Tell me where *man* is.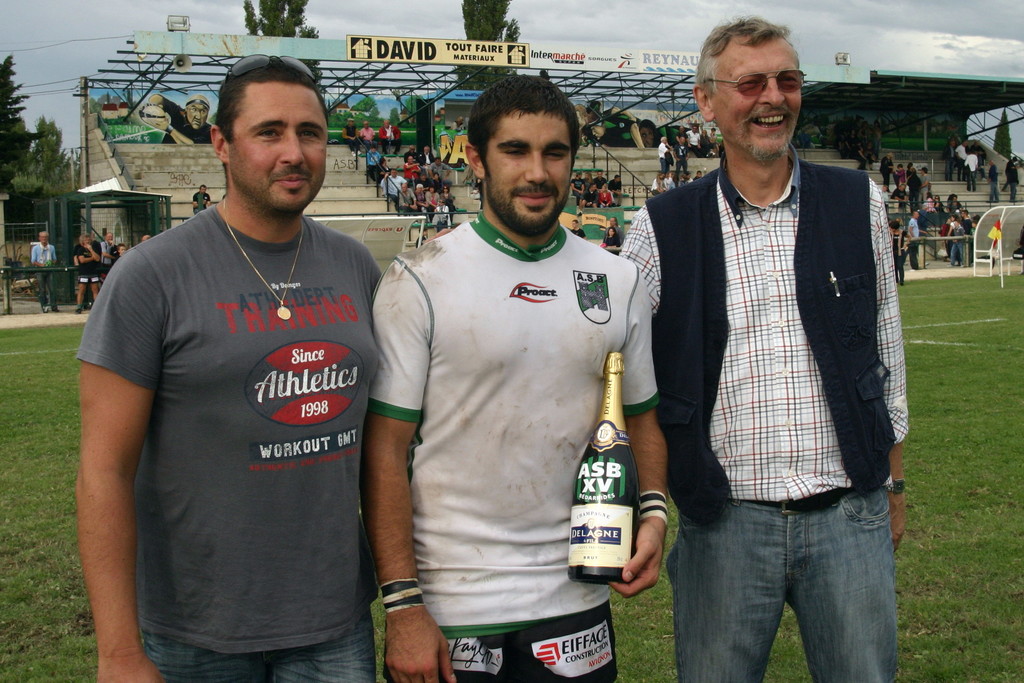
*man* is at 607/174/623/206.
